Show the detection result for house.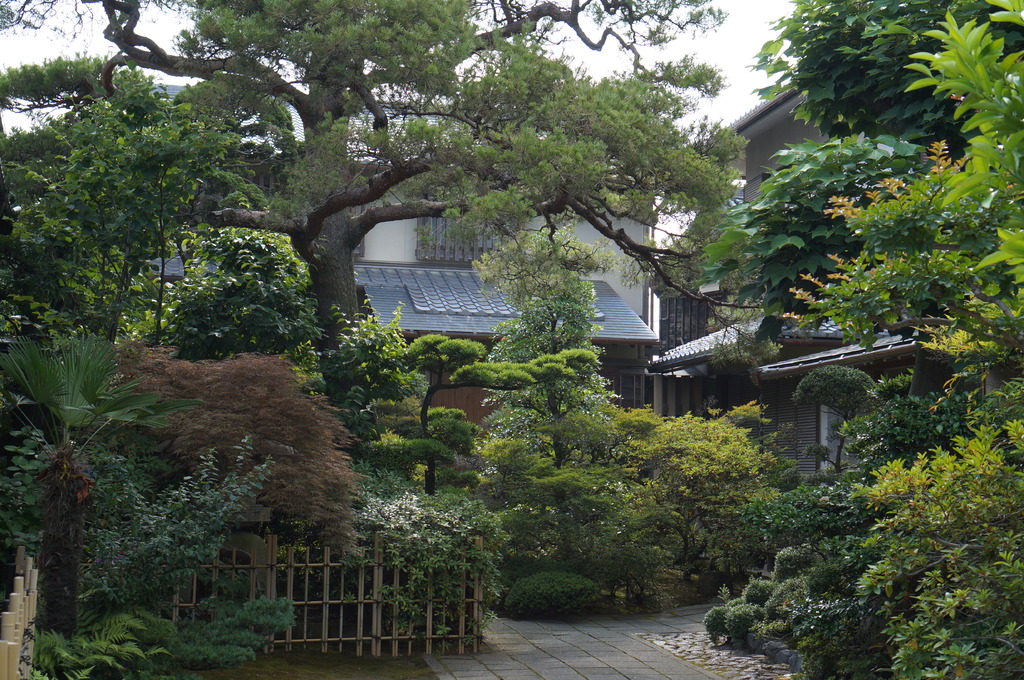
BBox(621, 307, 915, 541).
